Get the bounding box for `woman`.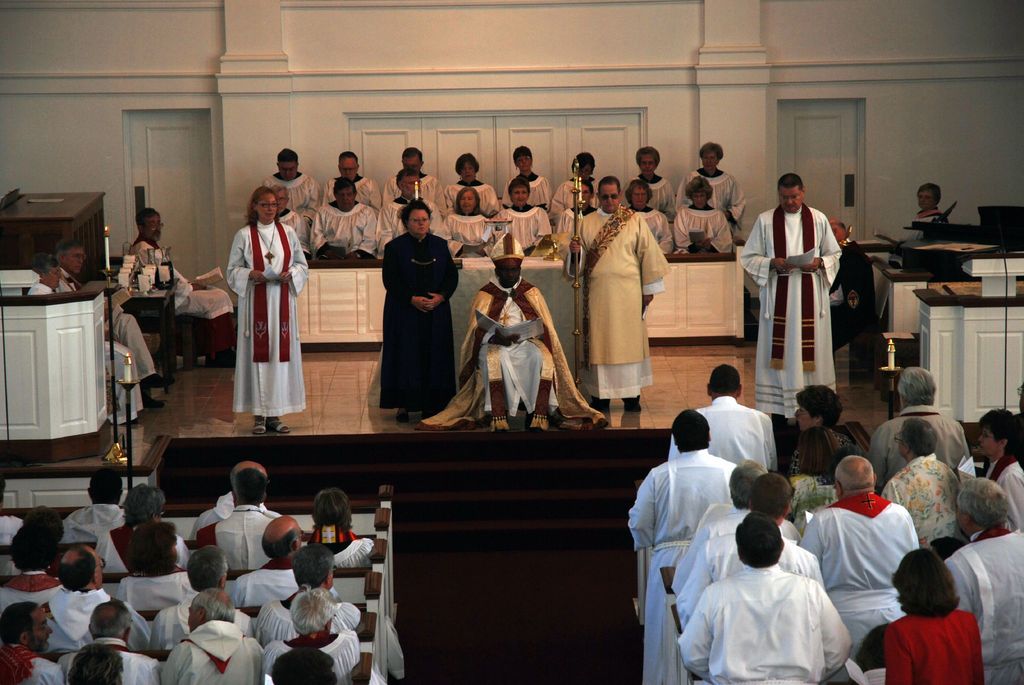
227, 182, 312, 426.
